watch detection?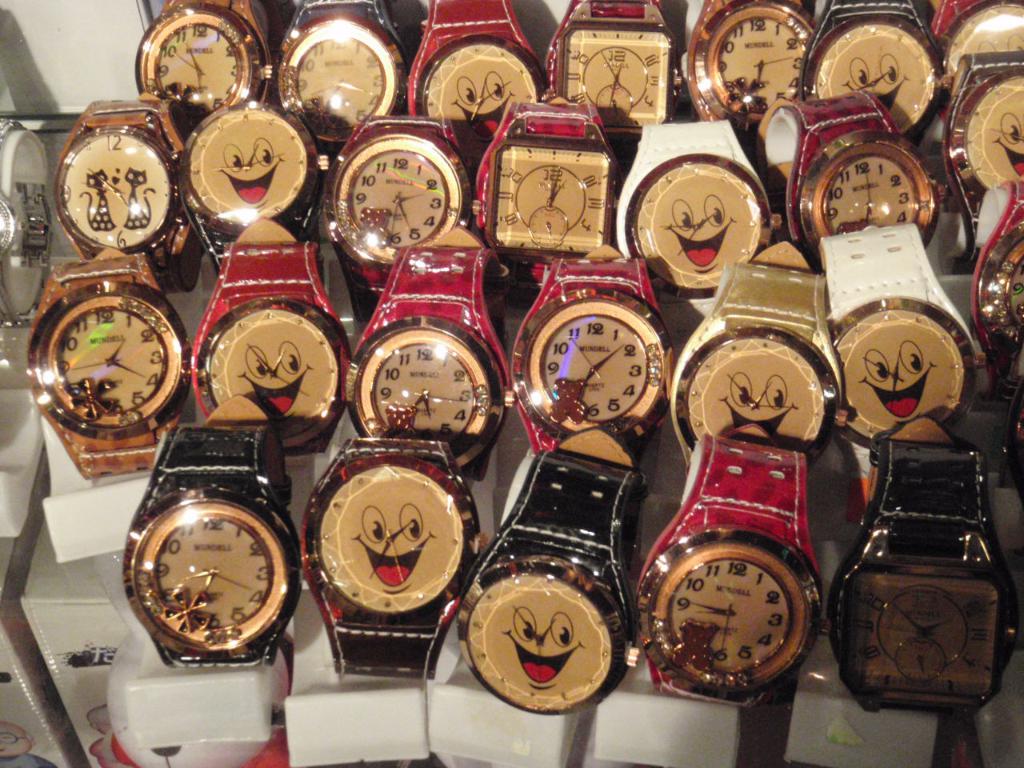
[x1=678, y1=0, x2=823, y2=158]
